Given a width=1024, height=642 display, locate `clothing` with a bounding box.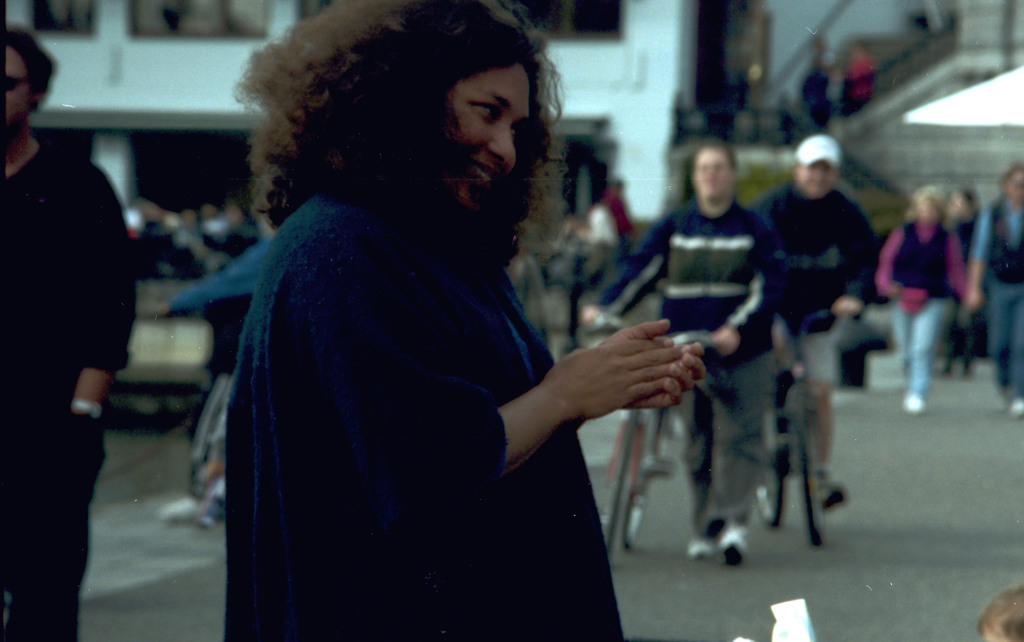
Located: box=[867, 211, 989, 408].
